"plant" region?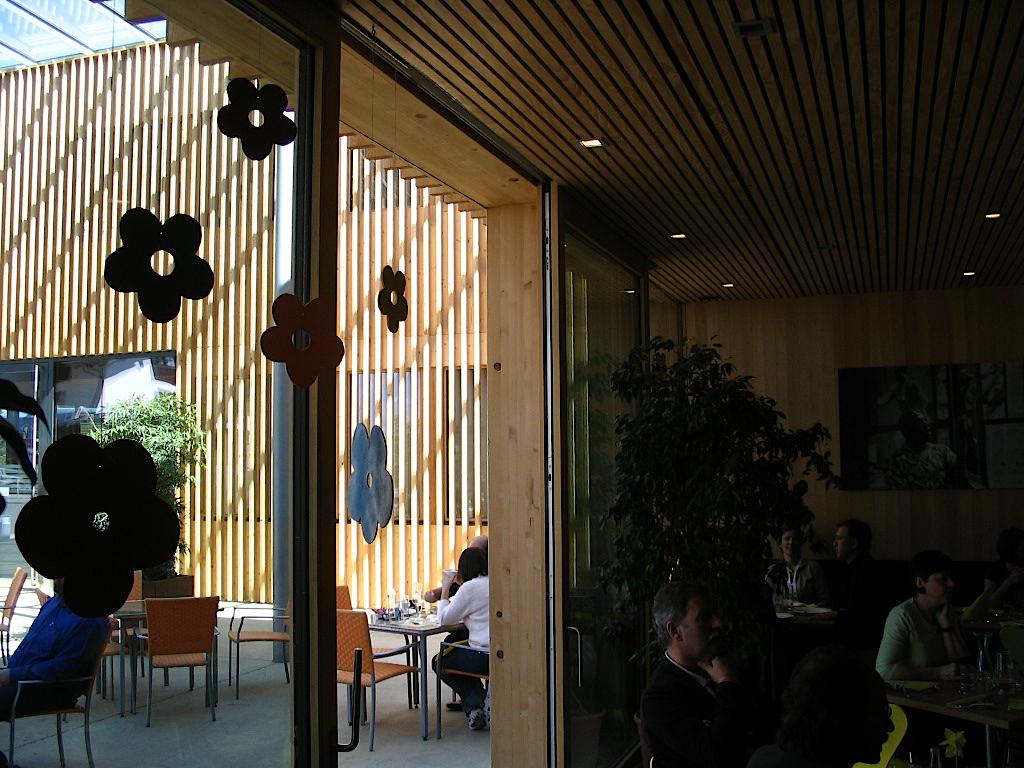
{"x1": 565, "y1": 313, "x2": 876, "y2": 677}
